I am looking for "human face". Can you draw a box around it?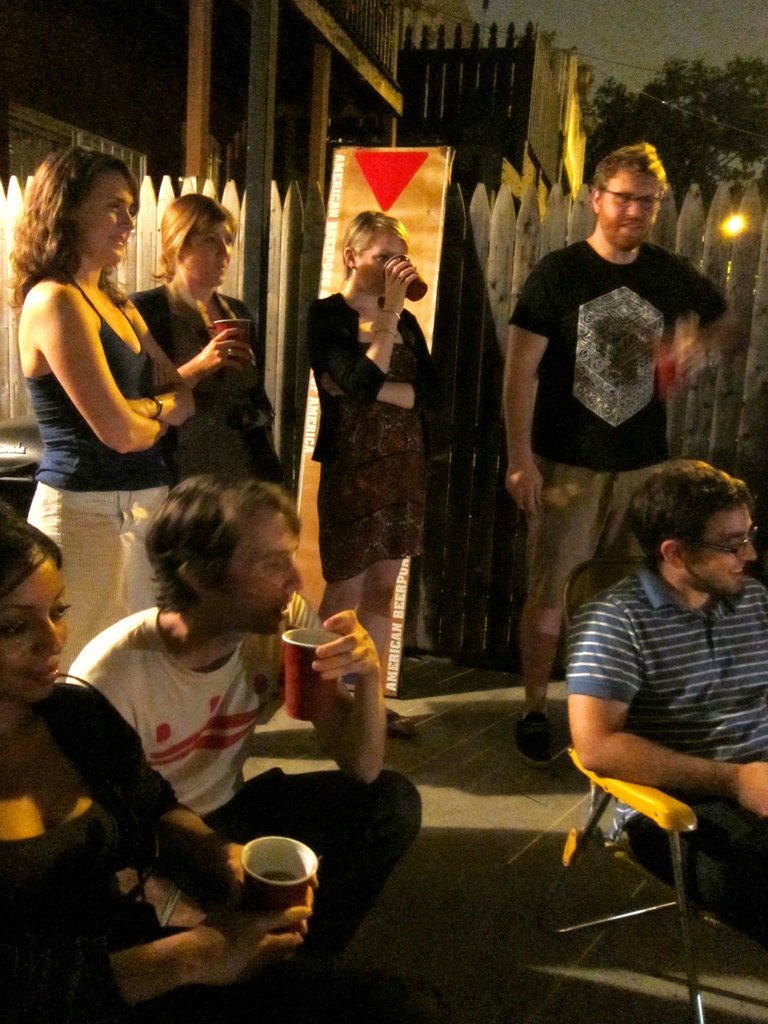
Sure, the bounding box is crop(598, 170, 662, 247).
